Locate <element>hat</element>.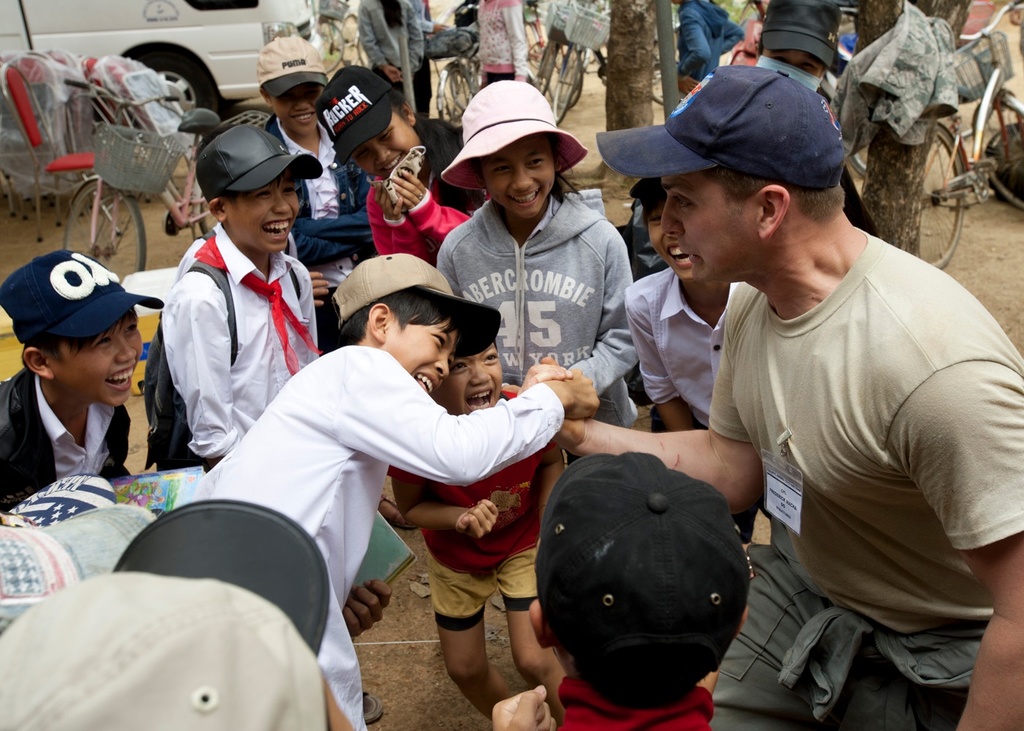
Bounding box: {"left": 256, "top": 32, "right": 327, "bottom": 95}.
